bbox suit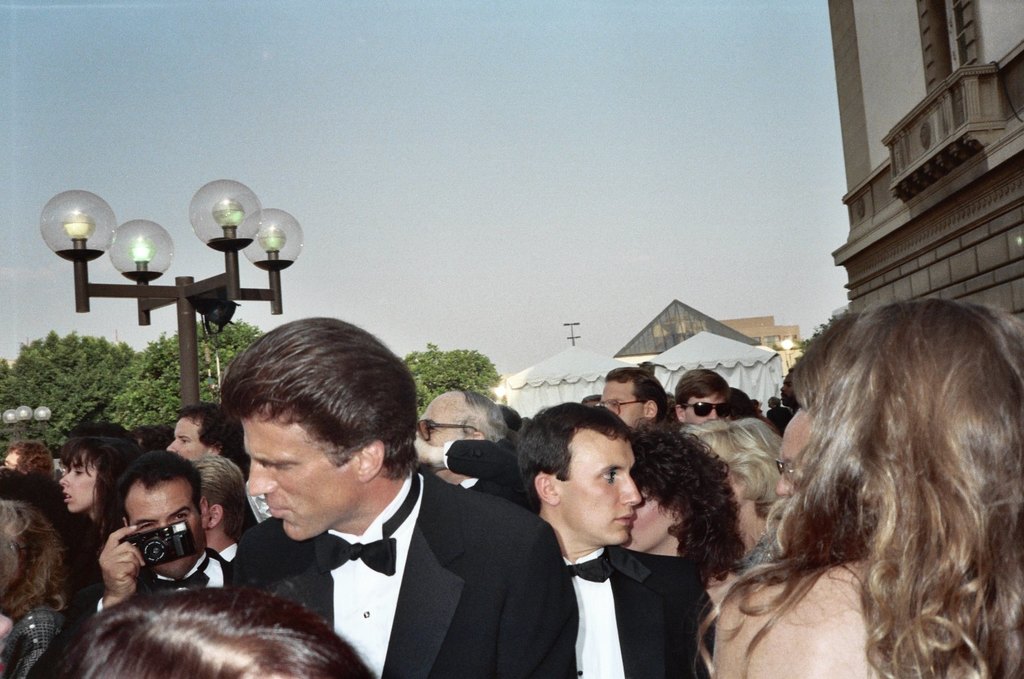
bbox=(60, 549, 236, 653)
